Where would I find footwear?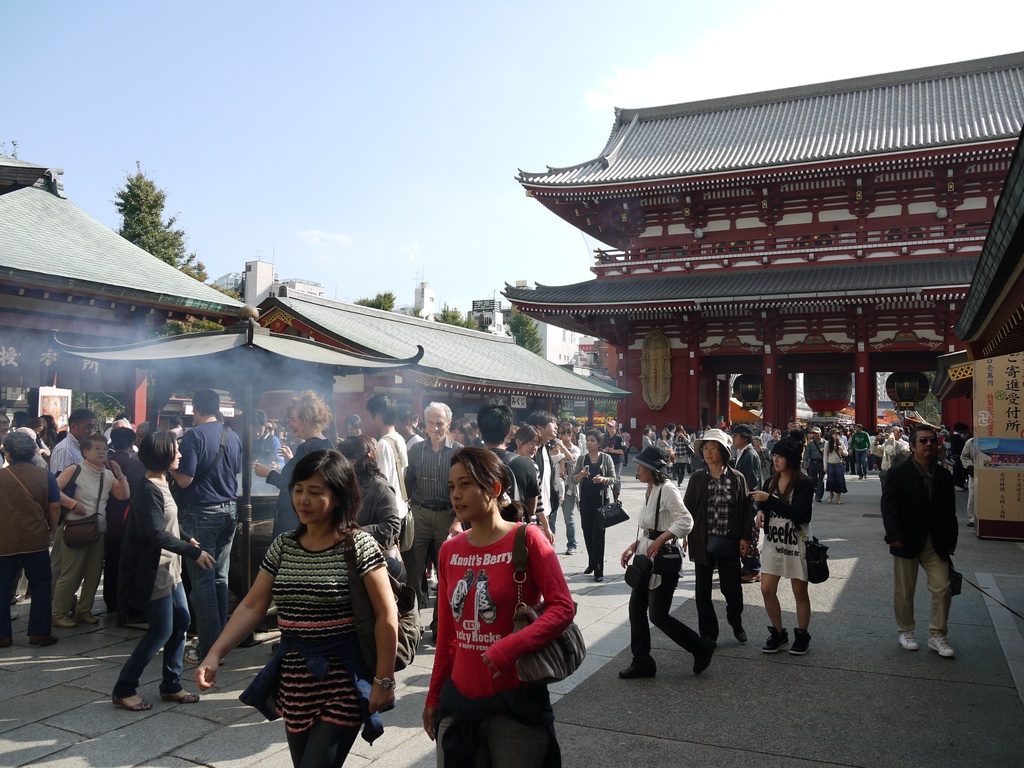
At 159 686 196 706.
